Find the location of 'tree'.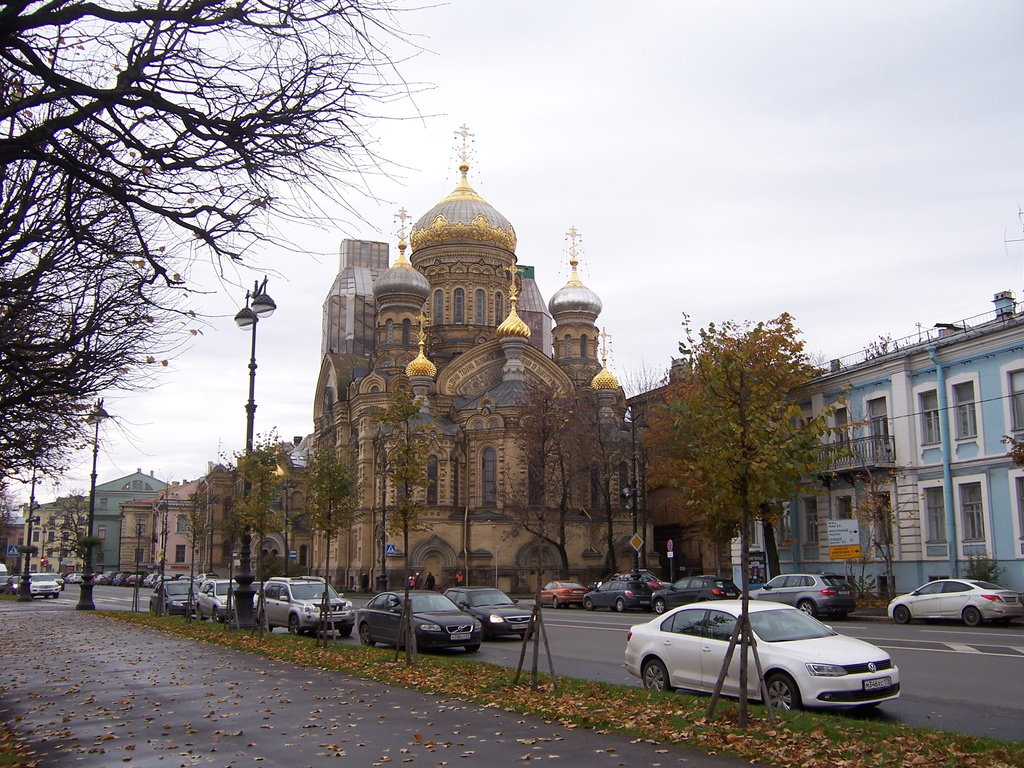
Location: 232 427 318 586.
